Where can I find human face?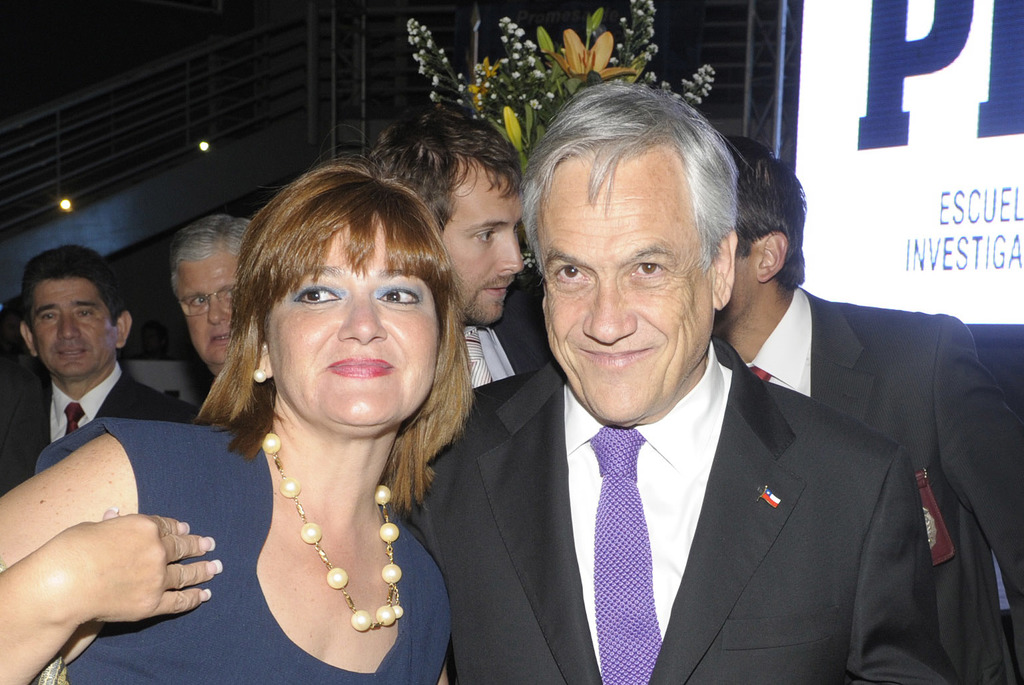
You can find it at left=41, top=282, right=114, bottom=375.
